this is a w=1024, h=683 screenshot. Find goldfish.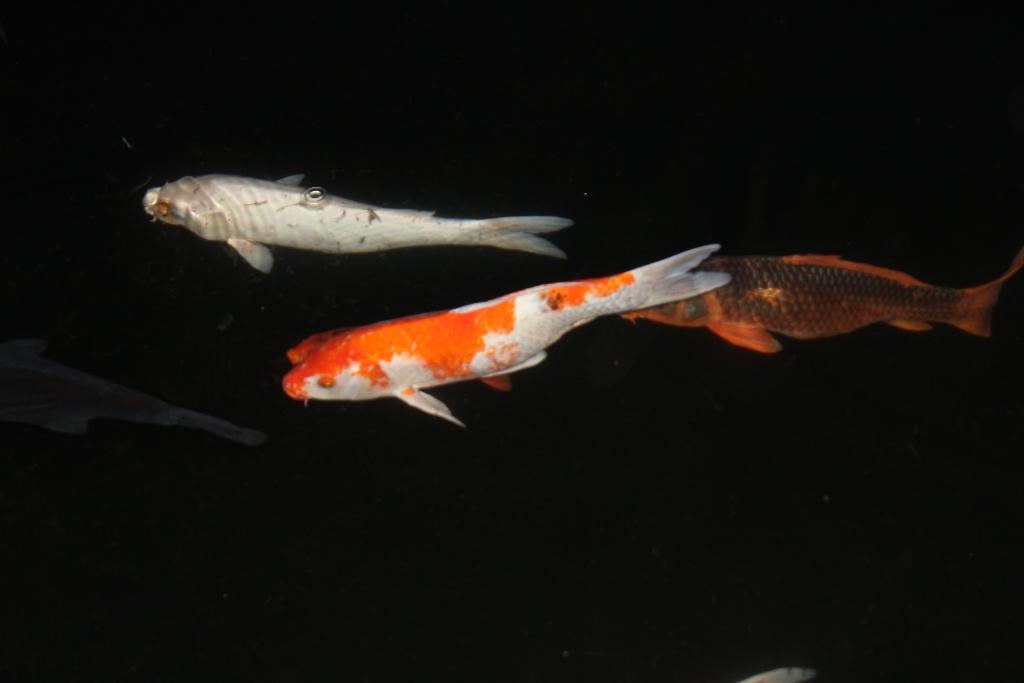
Bounding box: (140, 172, 561, 272).
